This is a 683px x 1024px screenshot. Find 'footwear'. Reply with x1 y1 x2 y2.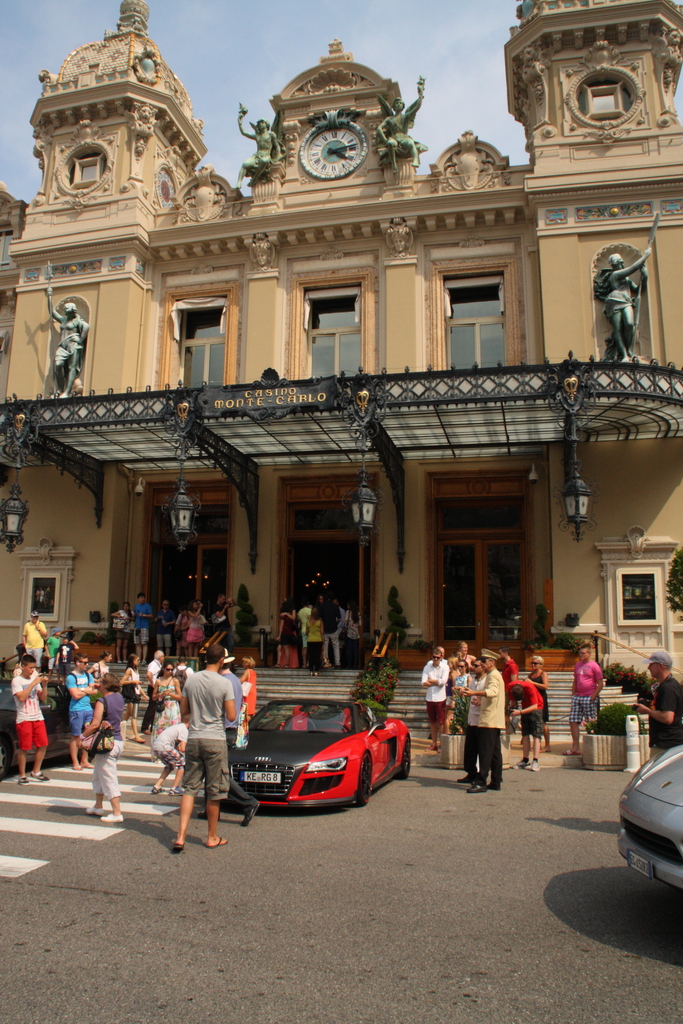
468 780 490 794.
